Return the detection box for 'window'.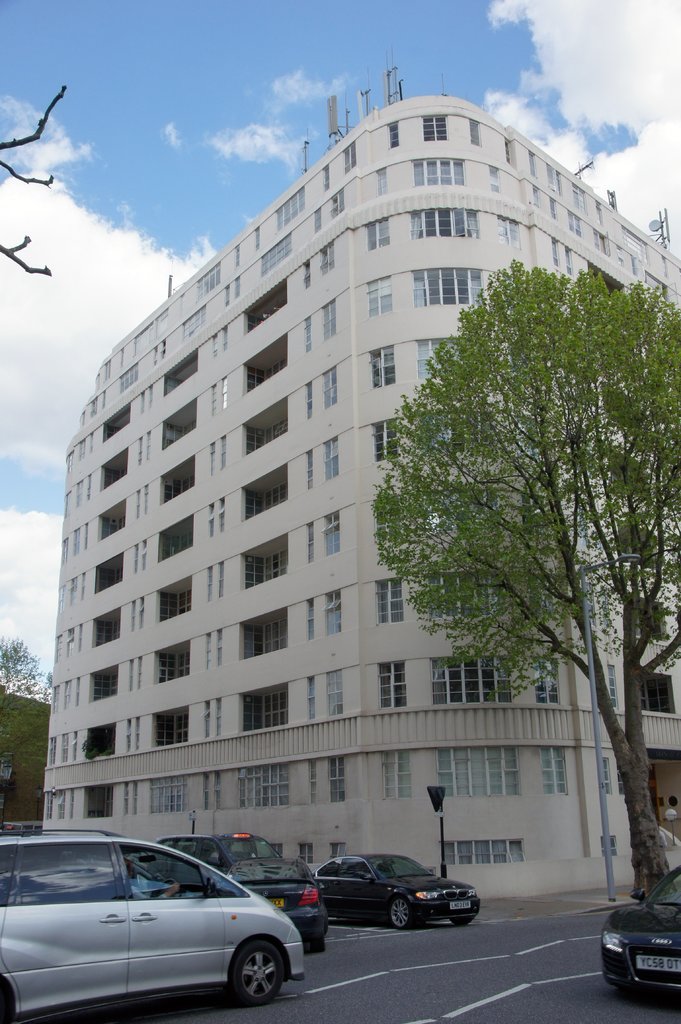
select_region(490, 207, 535, 253).
